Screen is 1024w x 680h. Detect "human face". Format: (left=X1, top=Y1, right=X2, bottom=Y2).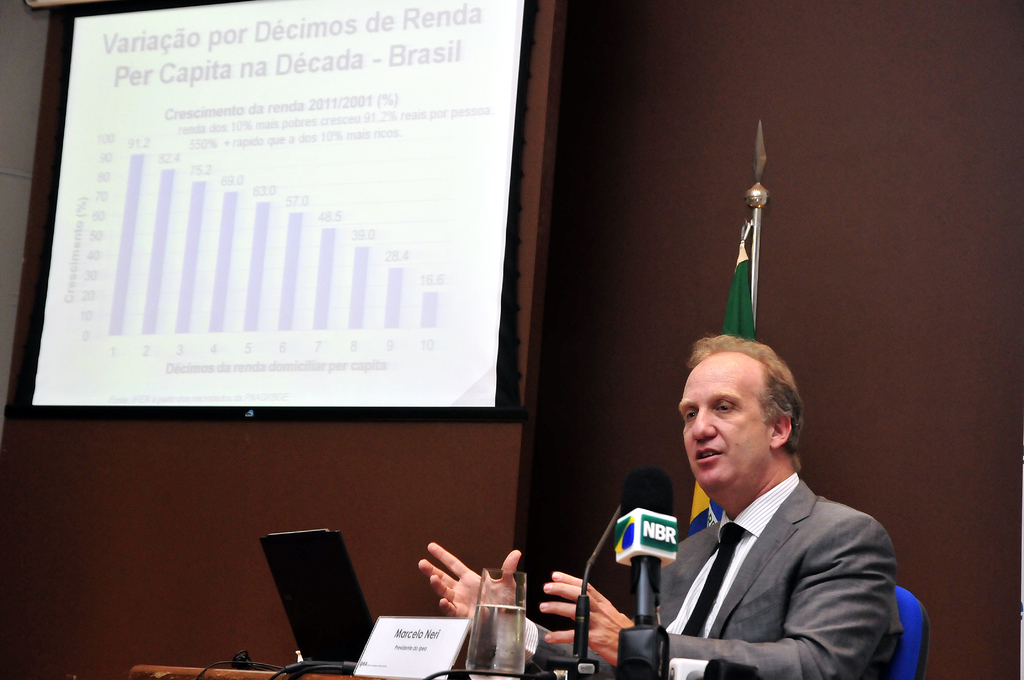
(left=676, top=359, right=771, bottom=502).
